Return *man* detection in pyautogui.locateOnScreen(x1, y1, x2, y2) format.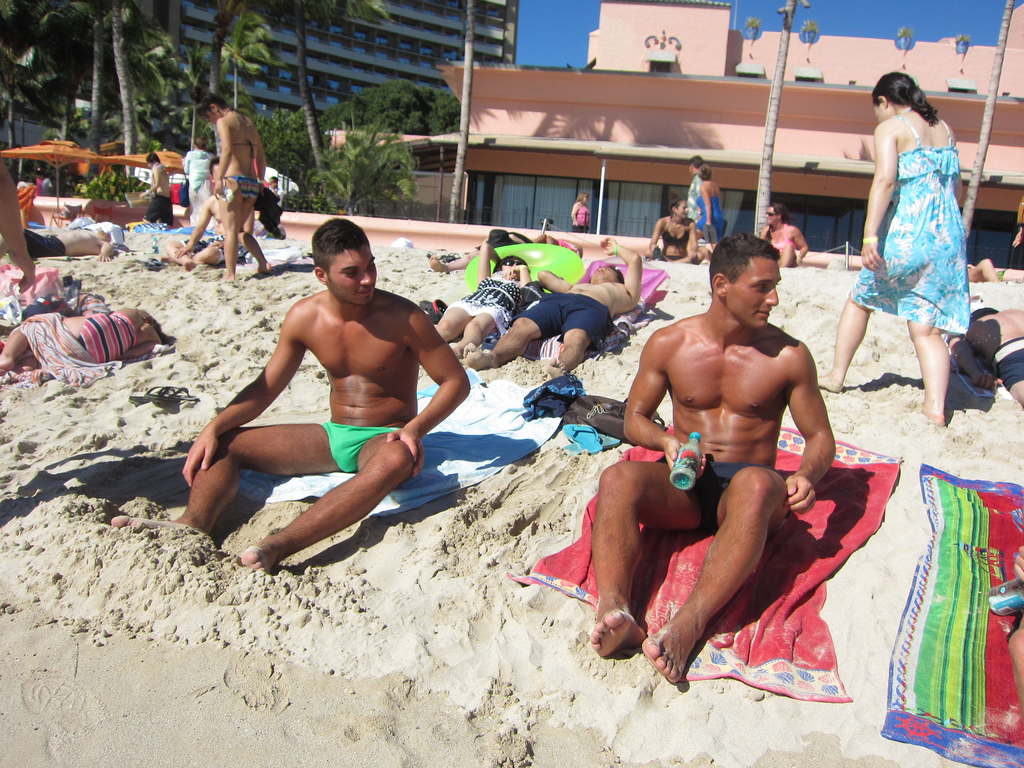
pyautogui.locateOnScreen(0, 223, 112, 262).
